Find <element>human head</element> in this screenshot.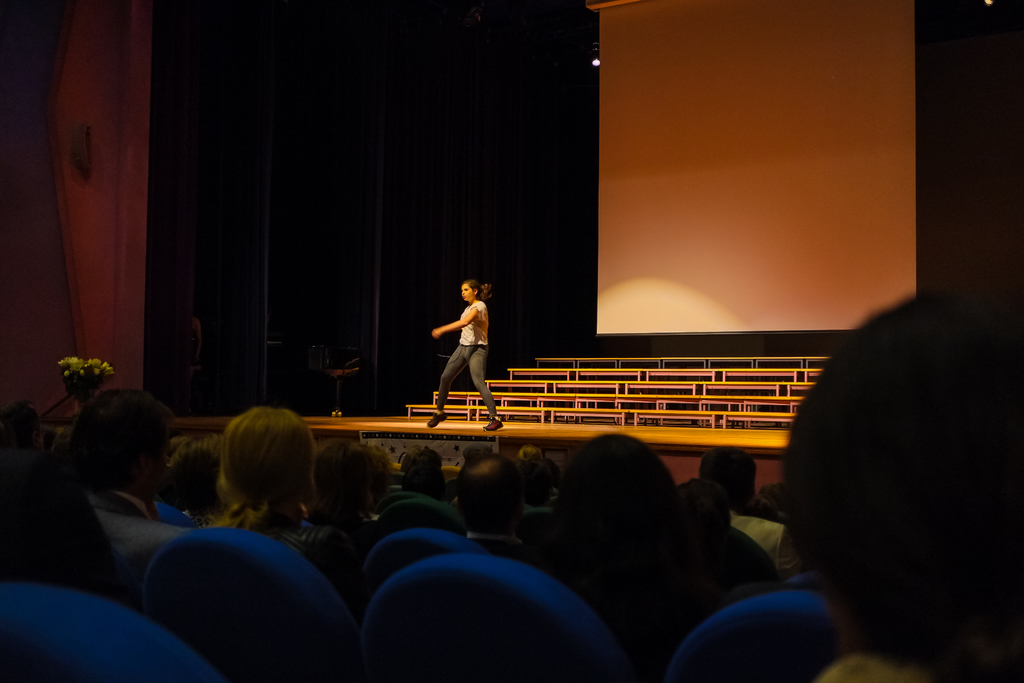
The bounding box for <element>human head</element> is 458:278:479:306.
